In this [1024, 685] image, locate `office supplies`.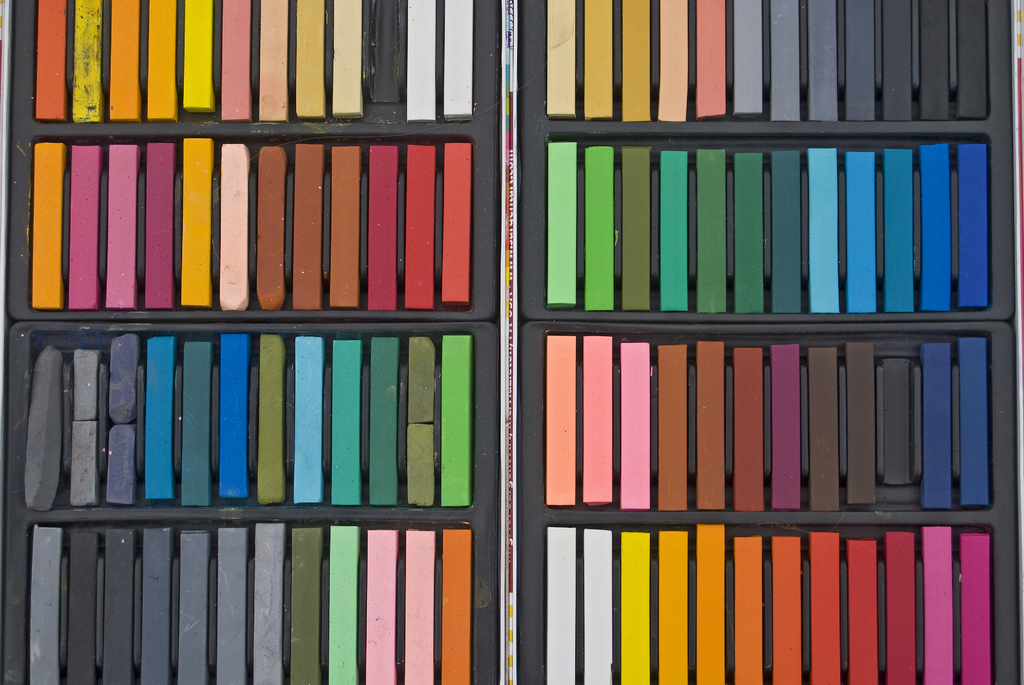
Bounding box: select_region(660, 345, 694, 505).
